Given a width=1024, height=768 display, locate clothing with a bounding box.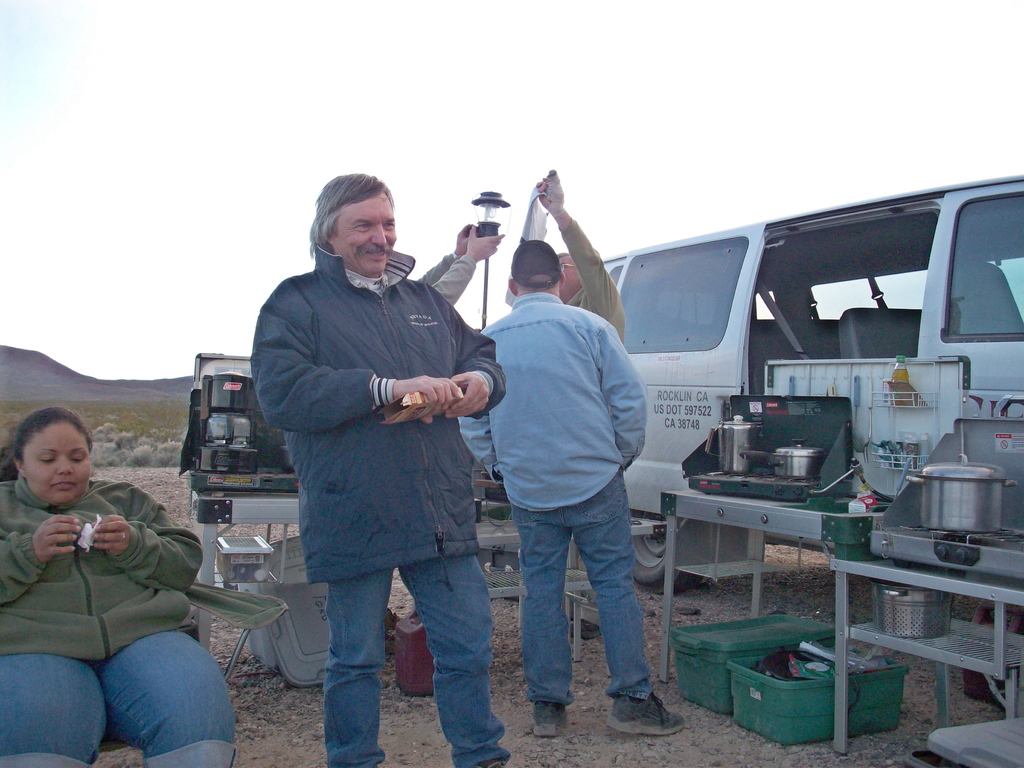
Located: box(556, 193, 622, 351).
